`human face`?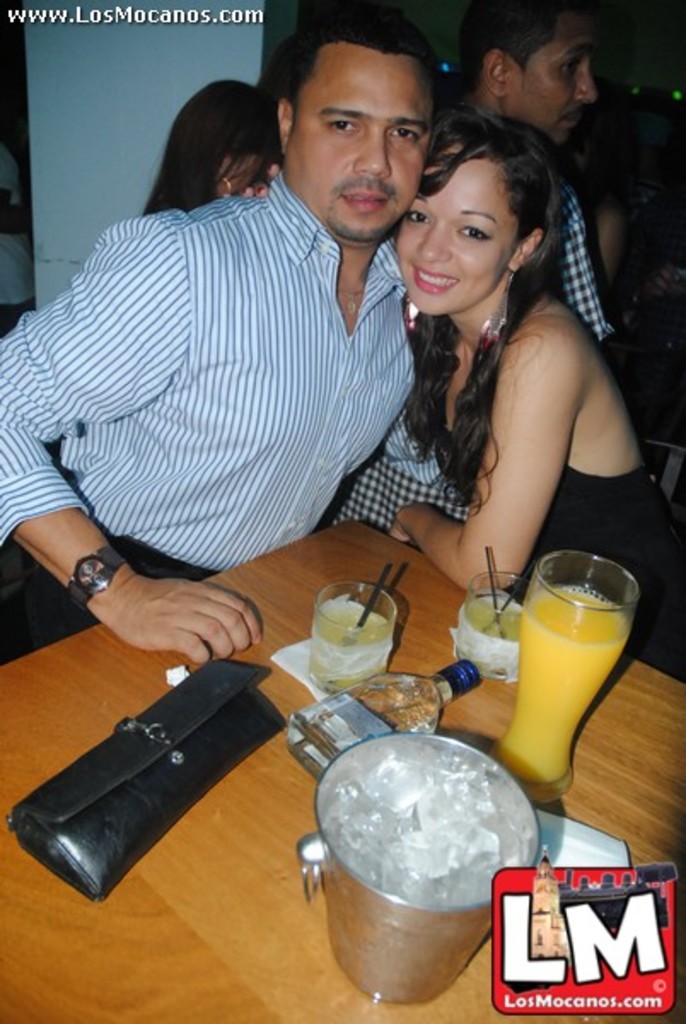
left=396, top=148, right=514, bottom=314
